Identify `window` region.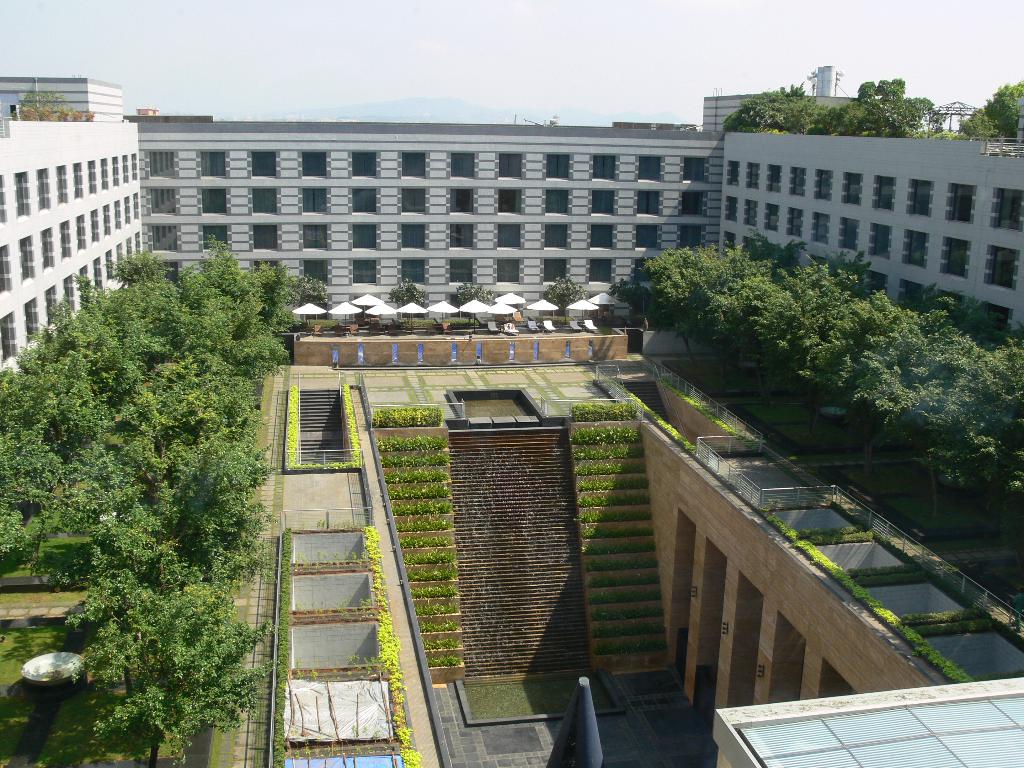
Region: left=591, top=154, right=618, bottom=178.
